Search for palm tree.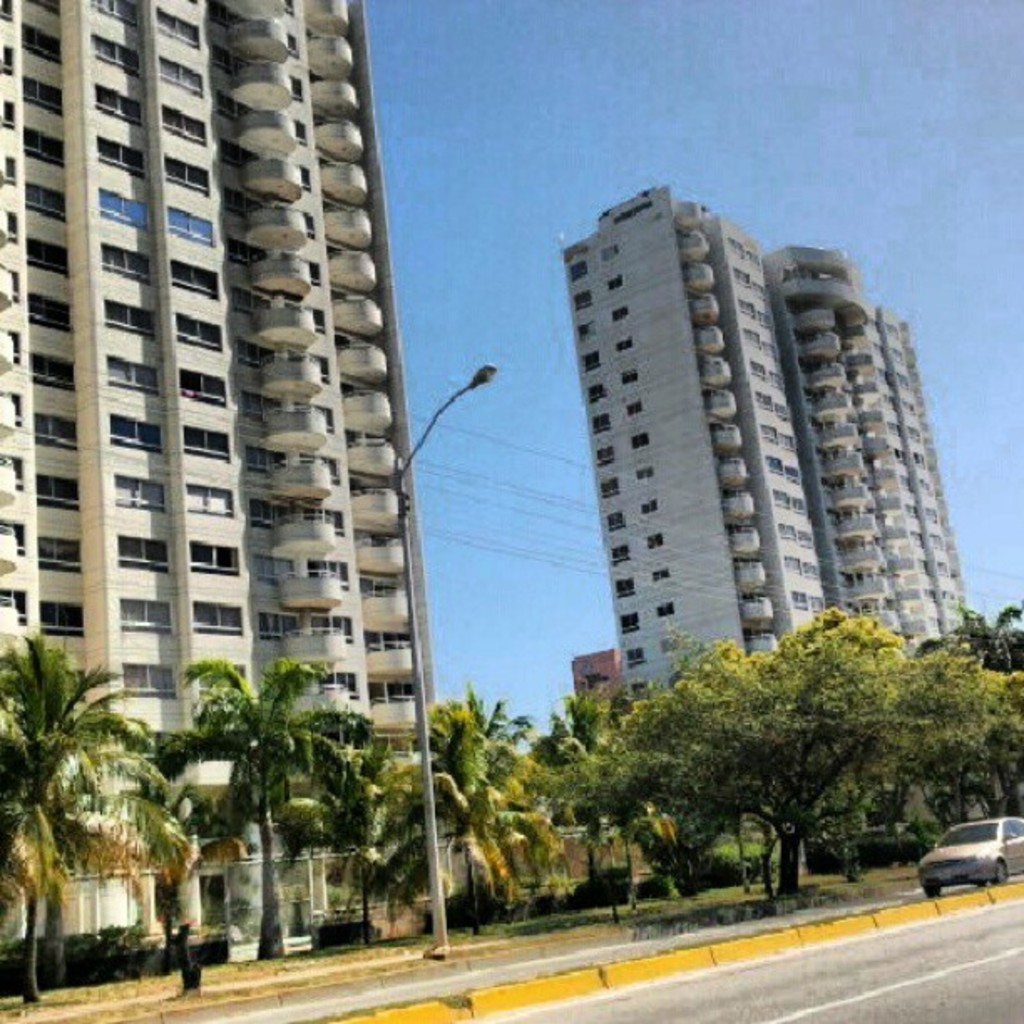
Found at (x1=204, y1=656, x2=350, y2=975).
